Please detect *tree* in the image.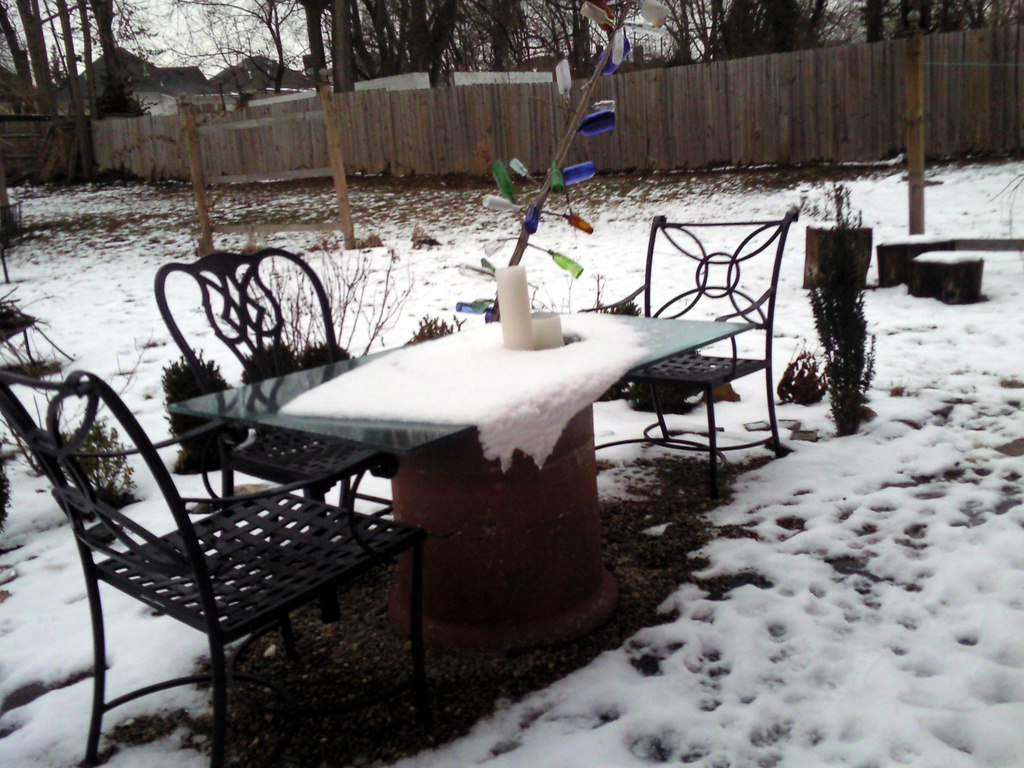
x1=84 y1=0 x2=1023 y2=134.
